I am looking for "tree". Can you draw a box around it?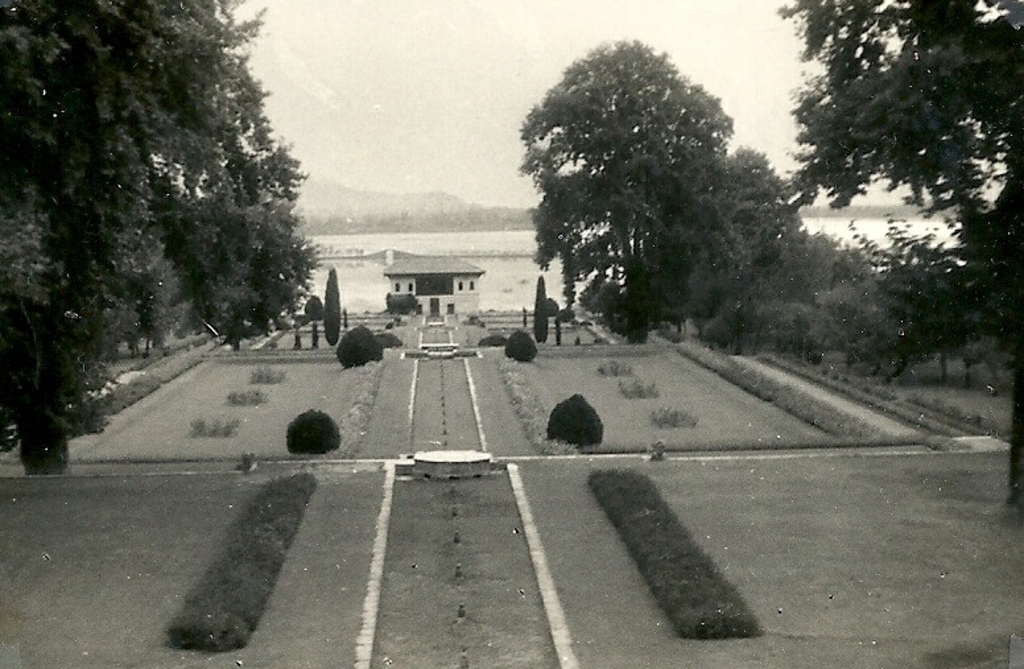
Sure, the bounding box is <box>525,276,548,355</box>.
